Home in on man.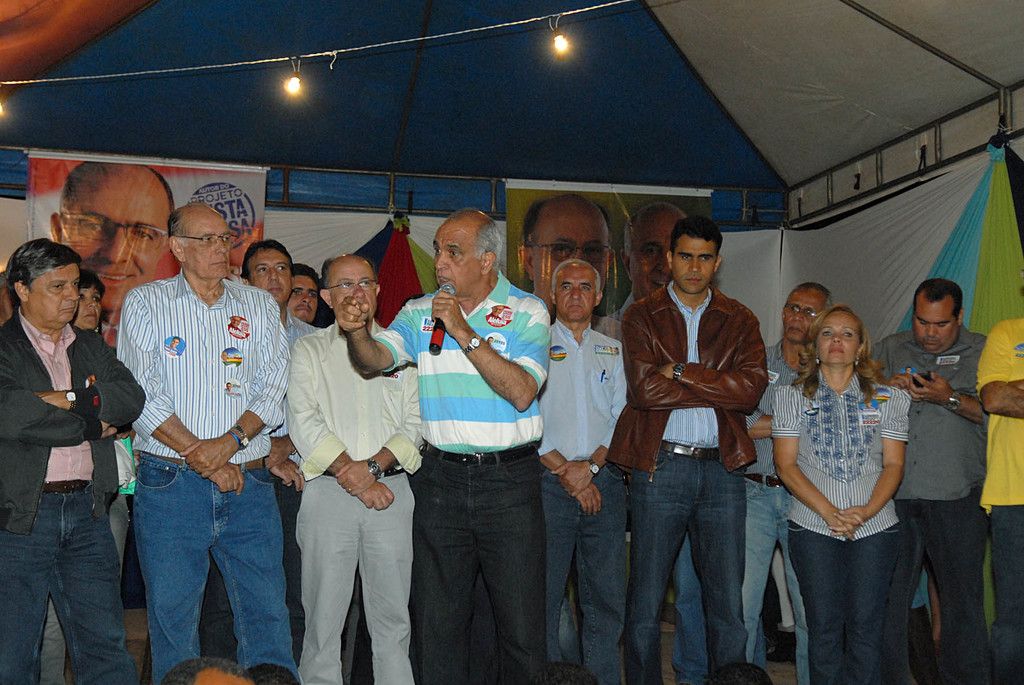
Homed in at {"left": 604, "top": 213, "right": 770, "bottom": 684}.
